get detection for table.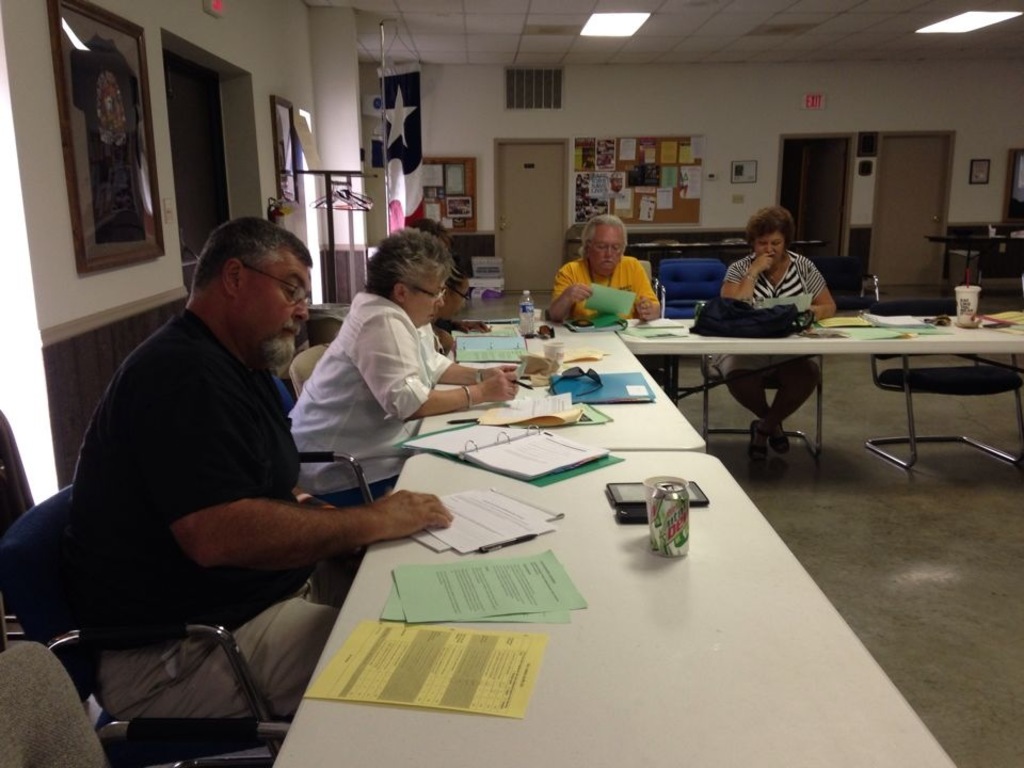
Detection: 588, 297, 1003, 464.
